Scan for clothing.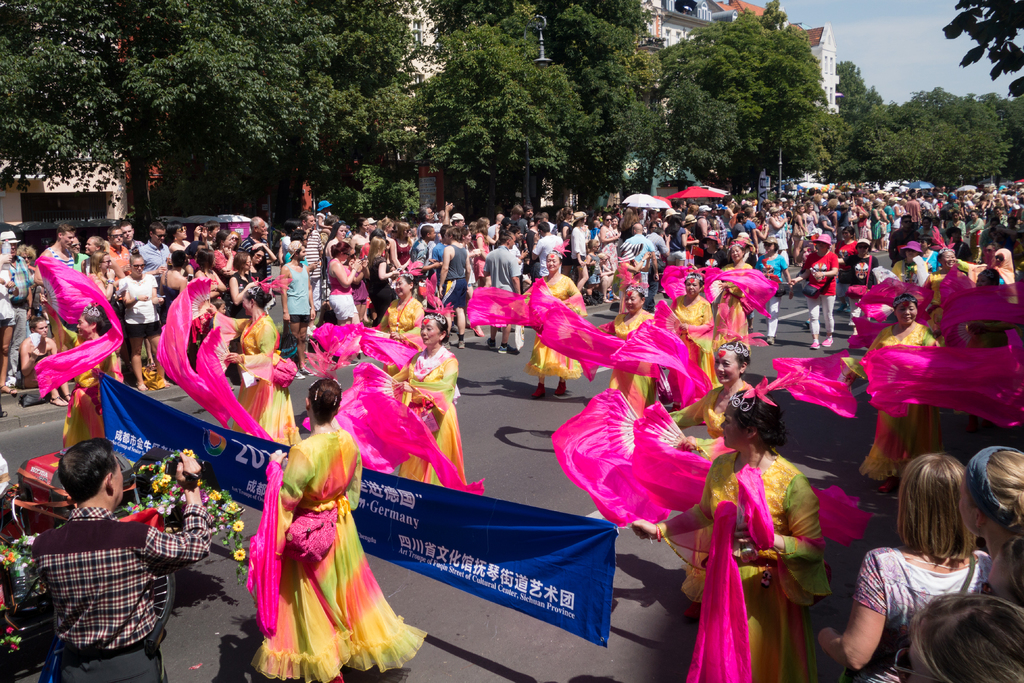
Scan result: <region>619, 238, 655, 281</region>.
